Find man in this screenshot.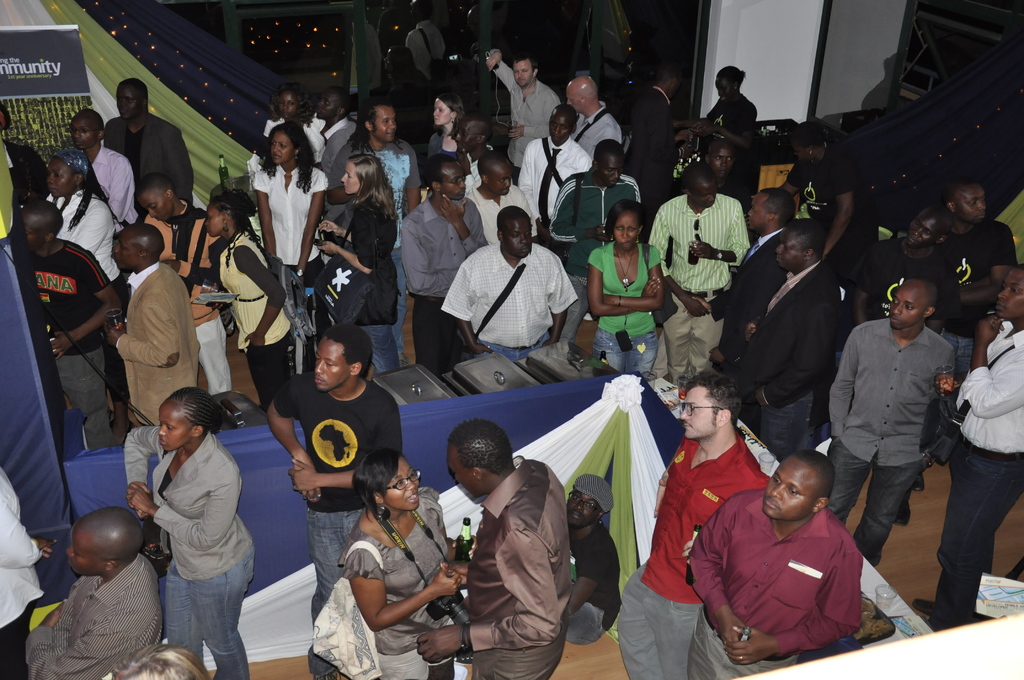
The bounding box for man is Rect(550, 139, 644, 341).
